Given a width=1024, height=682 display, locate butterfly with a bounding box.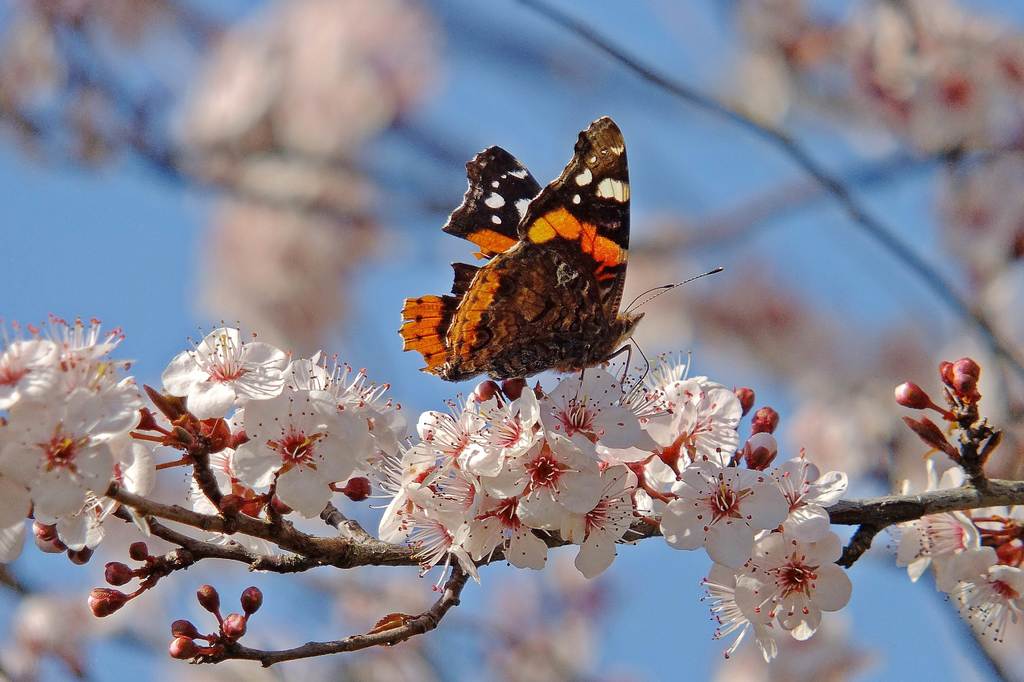
Located: rect(400, 111, 730, 400).
